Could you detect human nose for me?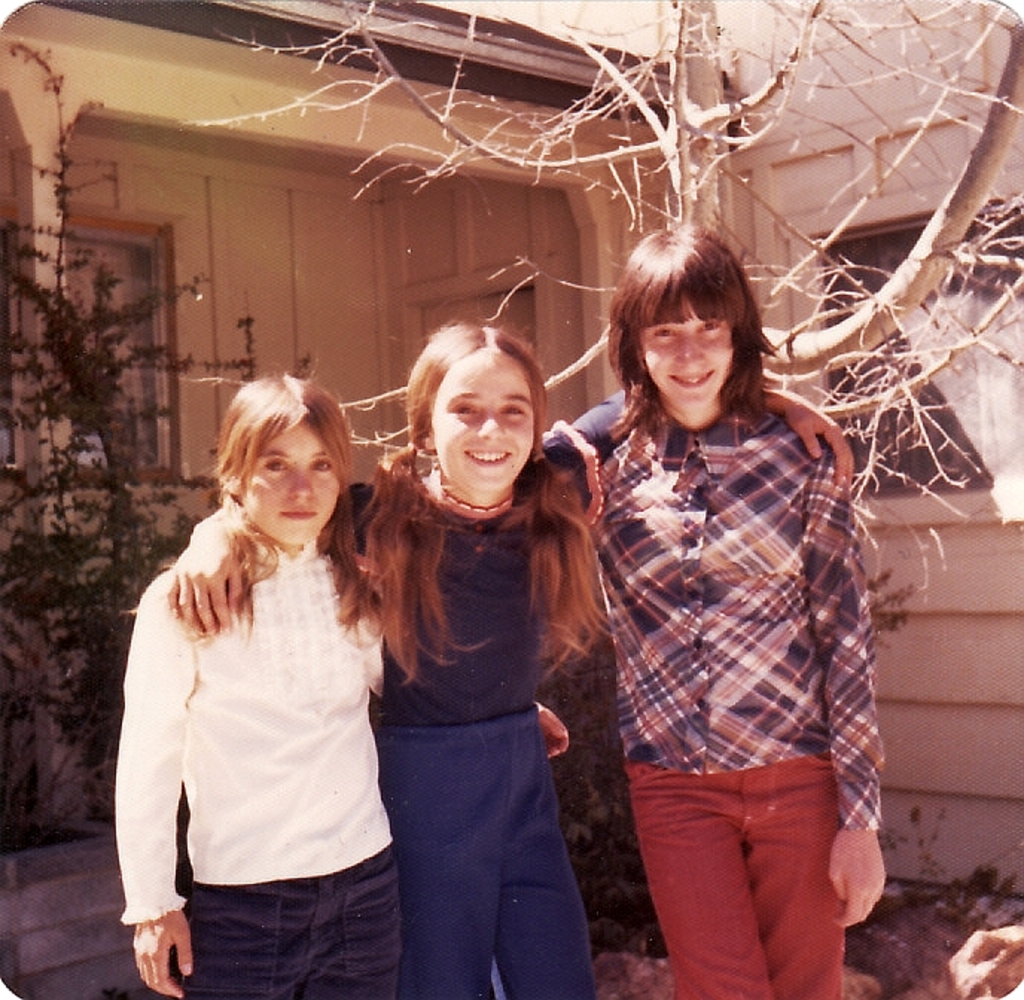
Detection result: Rect(674, 333, 705, 372).
